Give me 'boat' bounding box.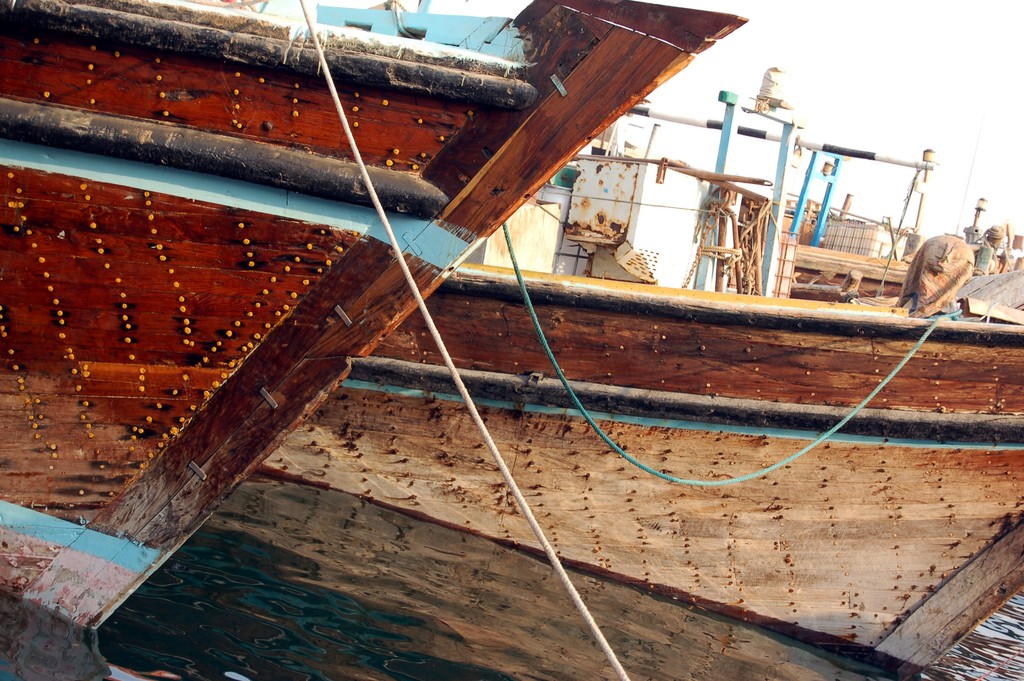
(x1=0, y1=26, x2=1023, y2=554).
